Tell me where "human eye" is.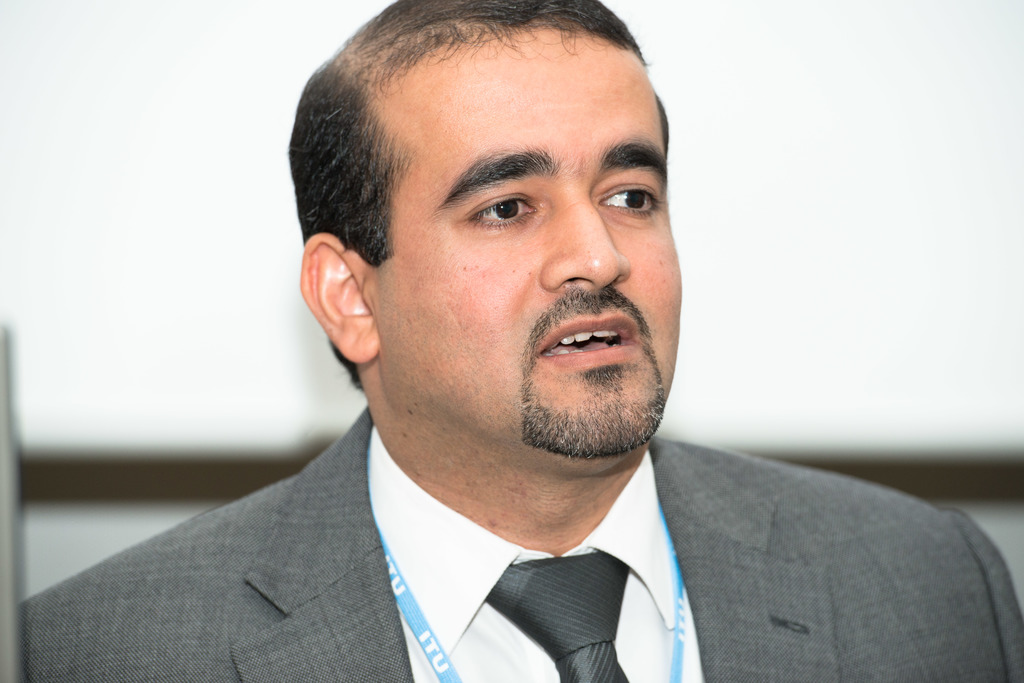
"human eye" is at <bbox>593, 178, 661, 220</bbox>.
